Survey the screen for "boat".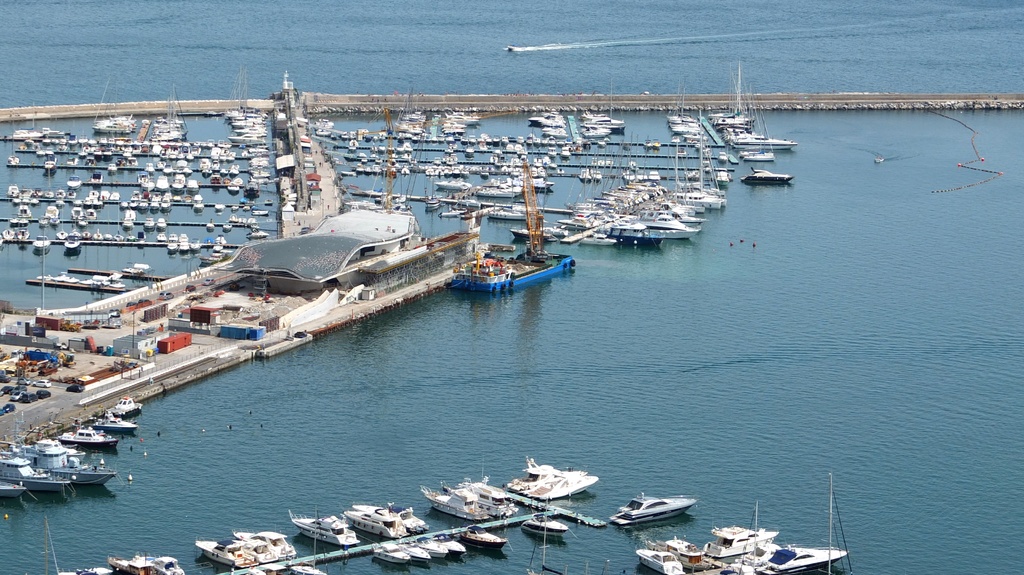
Survey found: <bbox>10, 159, 17, 162</bbox>.
